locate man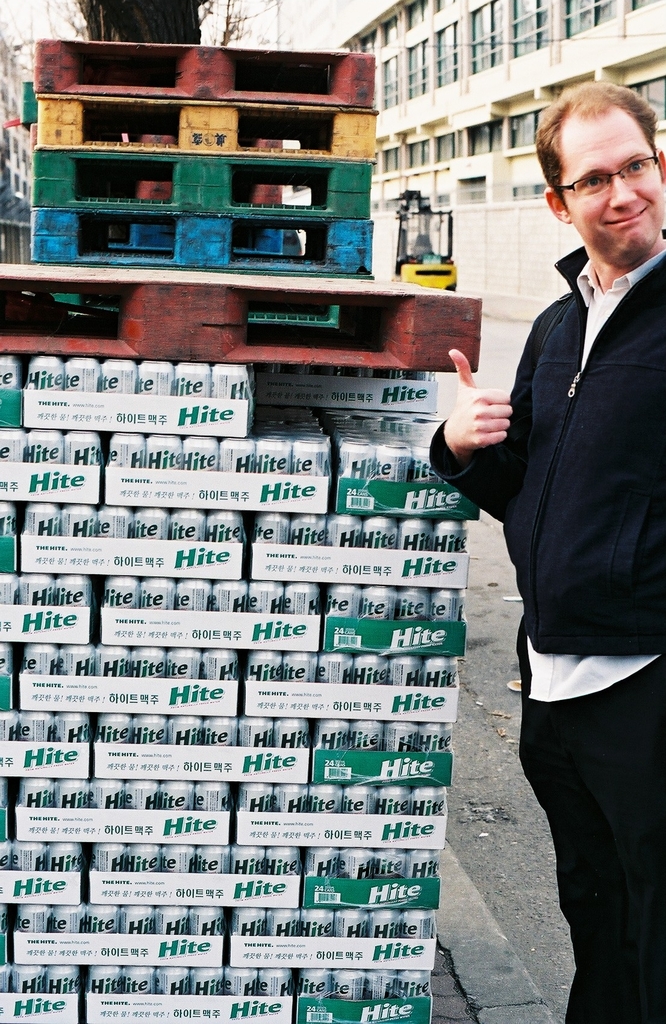
412:77:665:1023
